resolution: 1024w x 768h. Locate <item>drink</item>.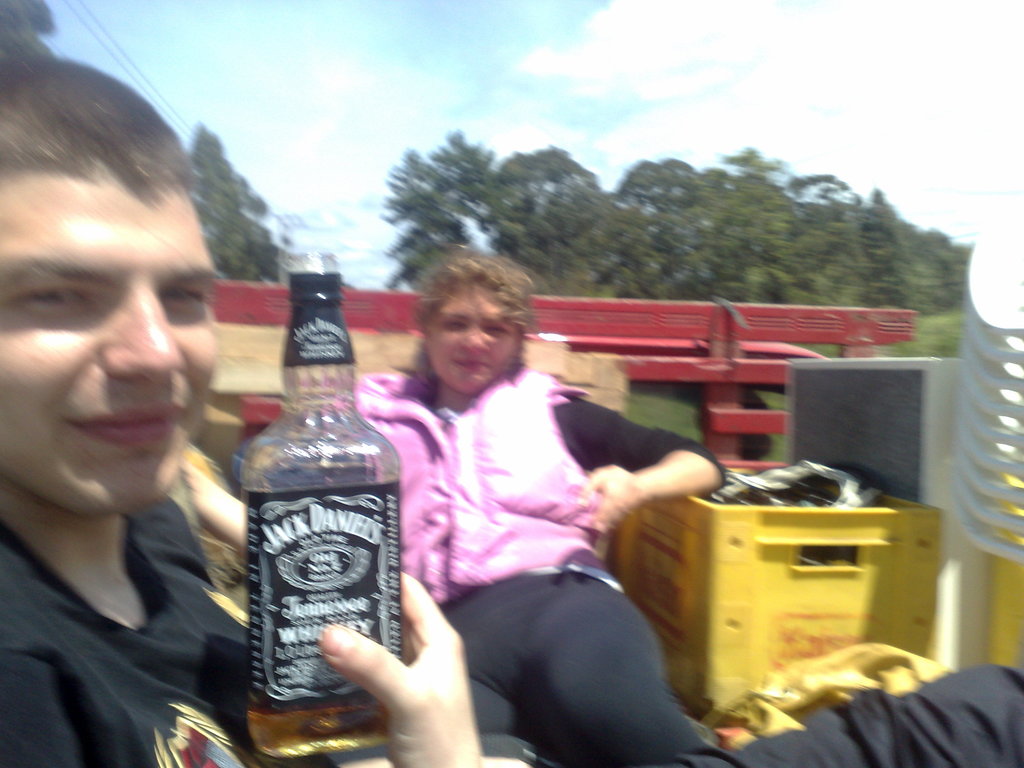
region(244, 285, 444, 717).
